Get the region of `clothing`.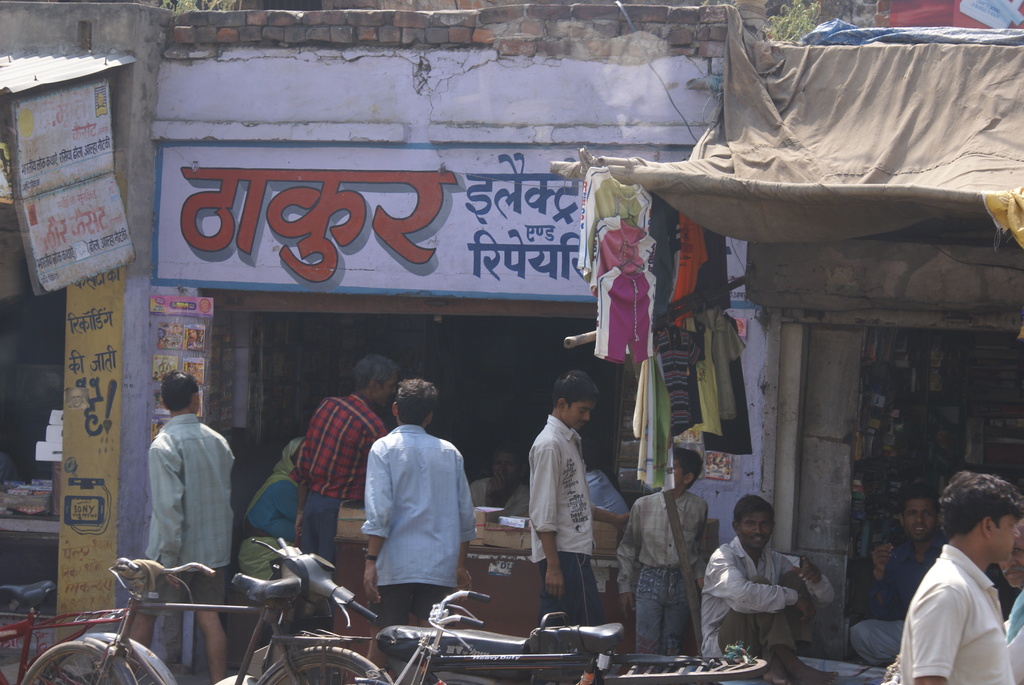
x1=612, y1=482, x2=709, y2=659.
